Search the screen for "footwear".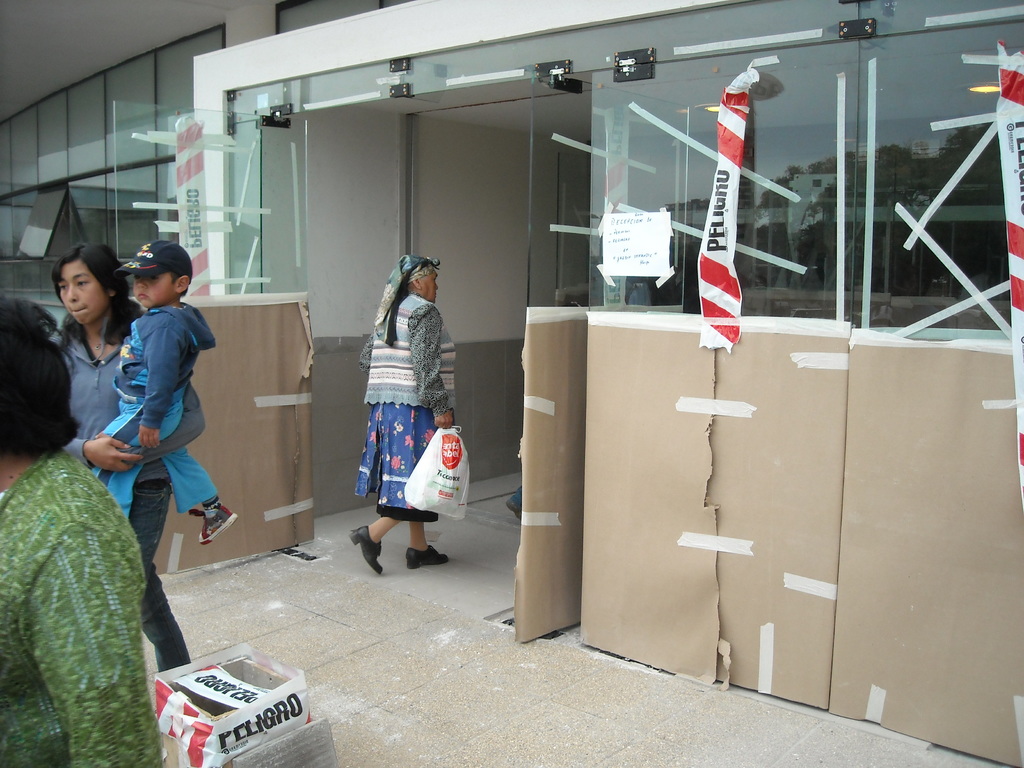
Found at <region>200, 503, 239, 541</region>.
